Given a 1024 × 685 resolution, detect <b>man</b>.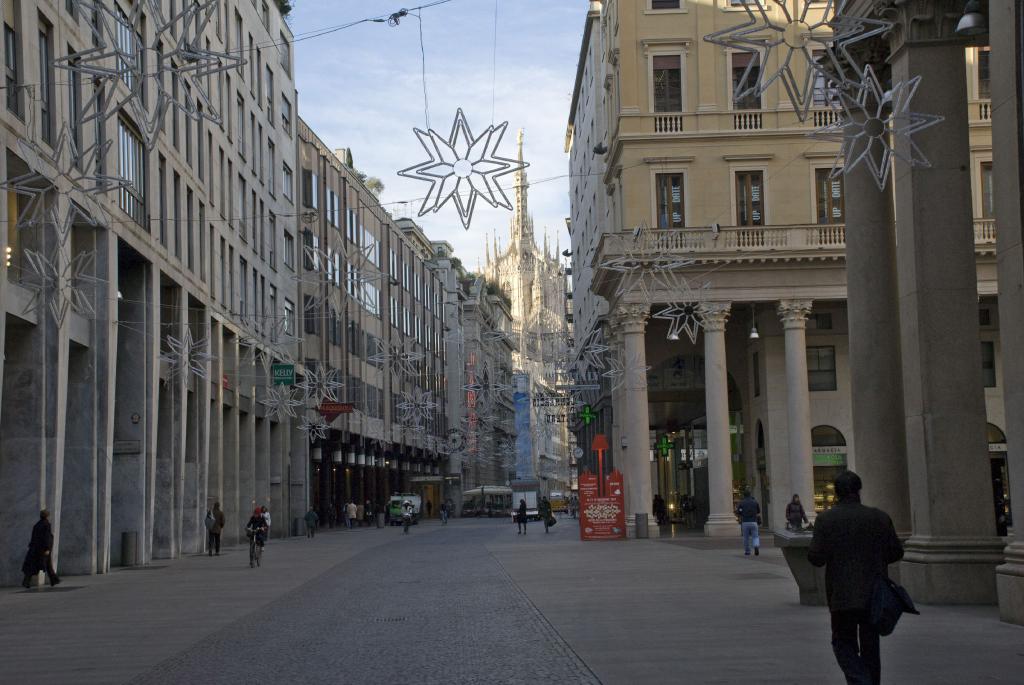
(left=203, top=503, right=227, bottom=559).
